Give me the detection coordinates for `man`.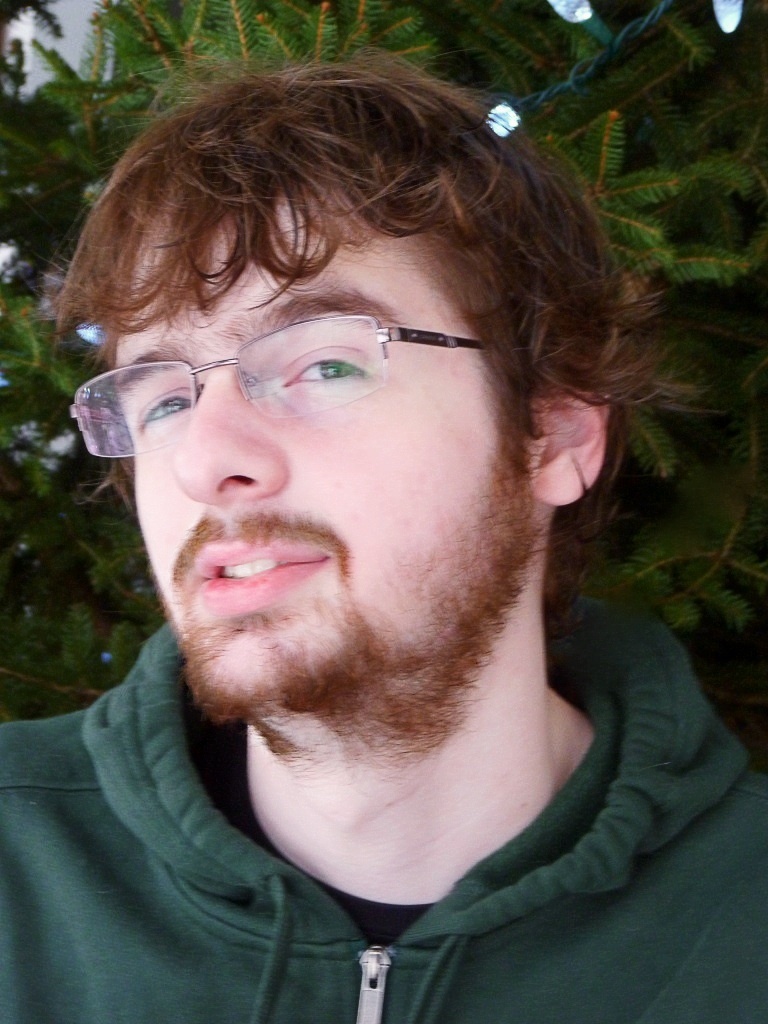
0:59:767:1007.
